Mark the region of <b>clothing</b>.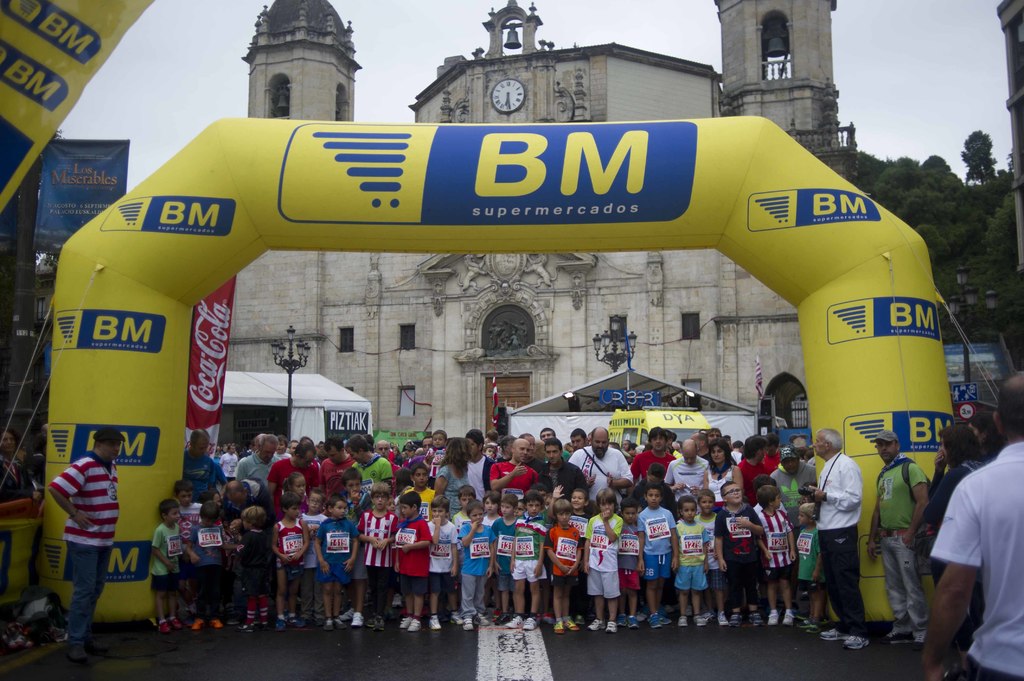
Region: left=142, top=520, right=187, bottom=598.
